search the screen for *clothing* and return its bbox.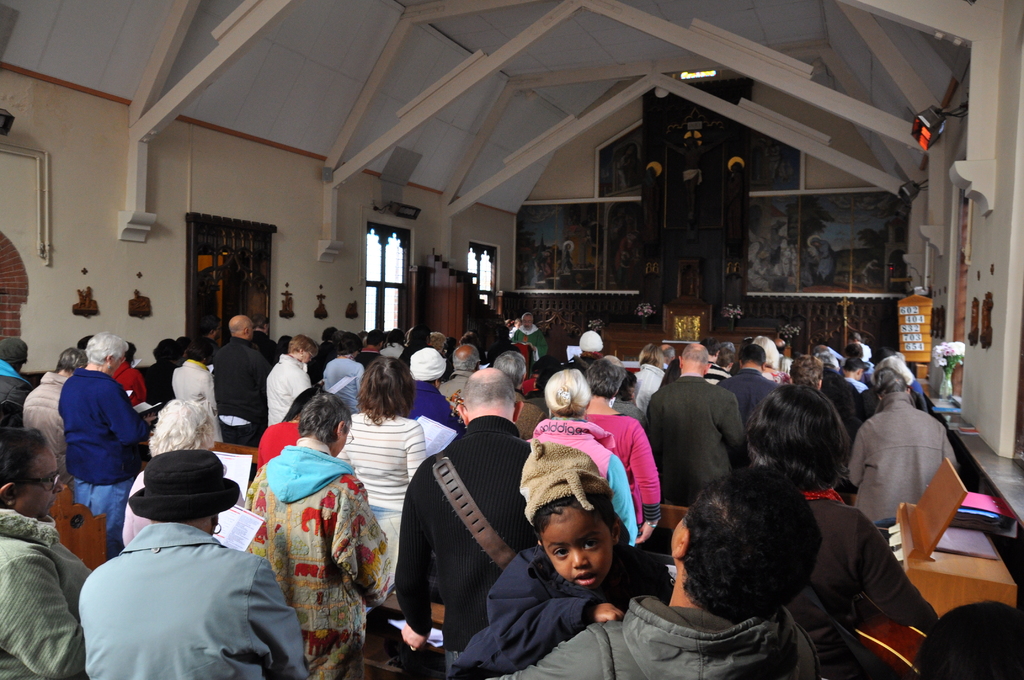
Found: [x1=508, y1=320, x2=542, y2=364].
